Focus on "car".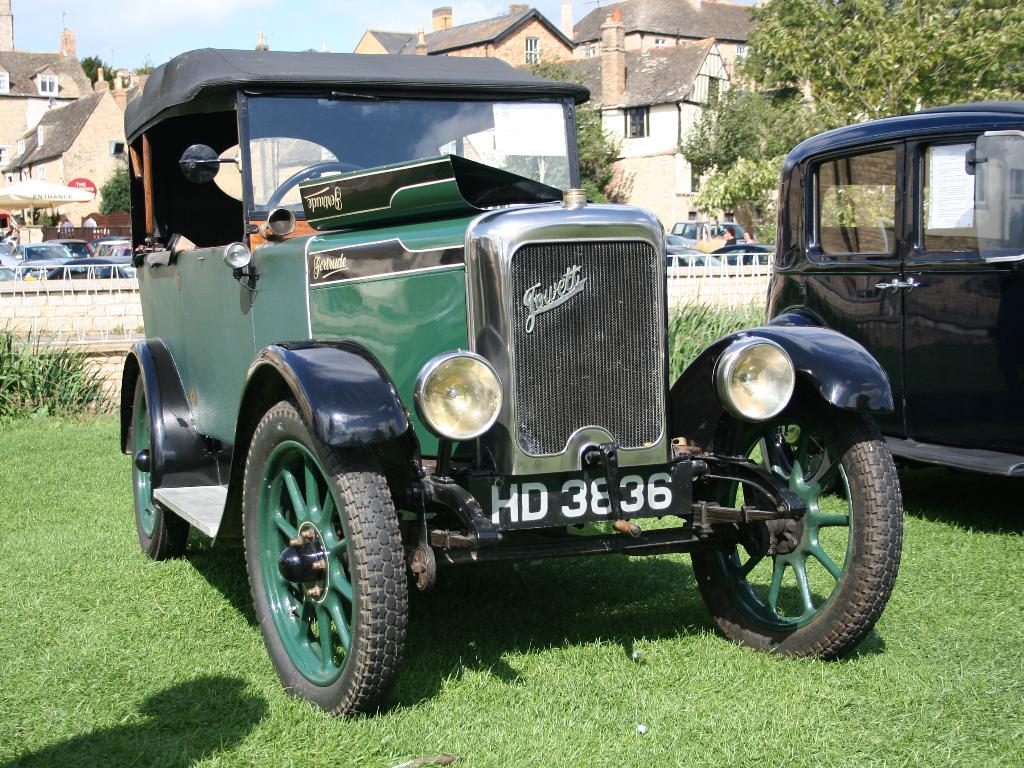
Focused at [119, 47, 895, 715].
